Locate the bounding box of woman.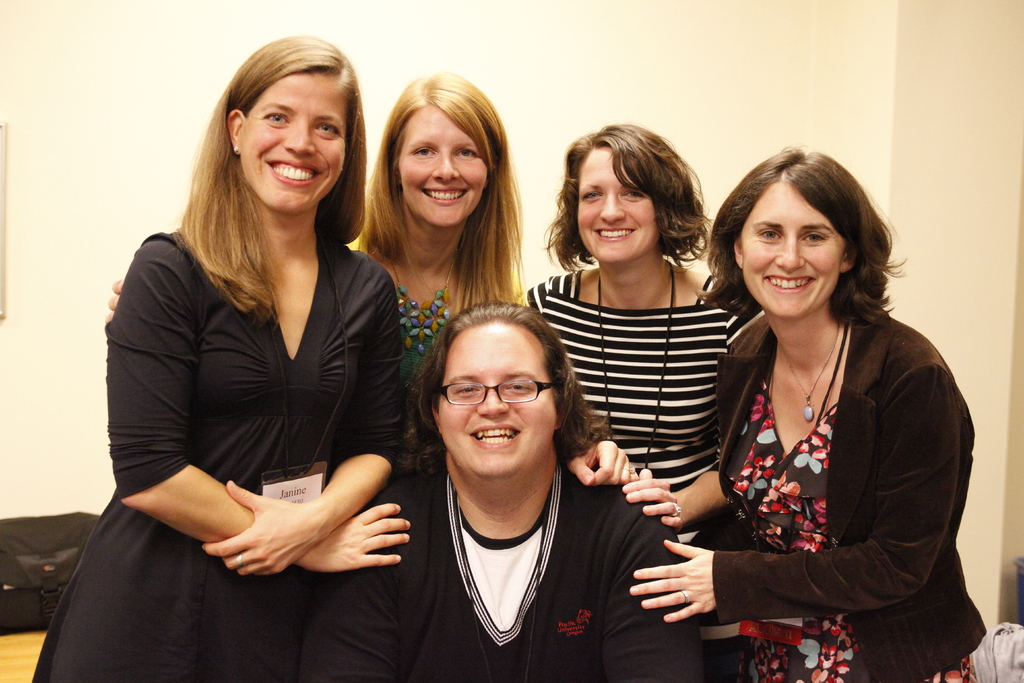
Bounding box: rect(614, 140, 990, 682).
